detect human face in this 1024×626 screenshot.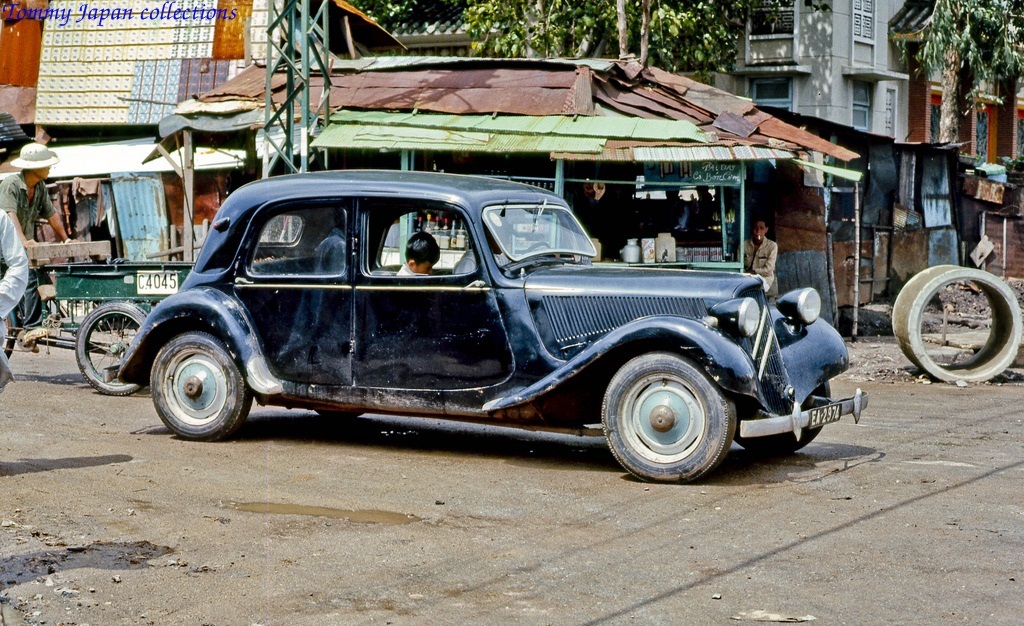
Detection: 750, 221, 771, 242.
